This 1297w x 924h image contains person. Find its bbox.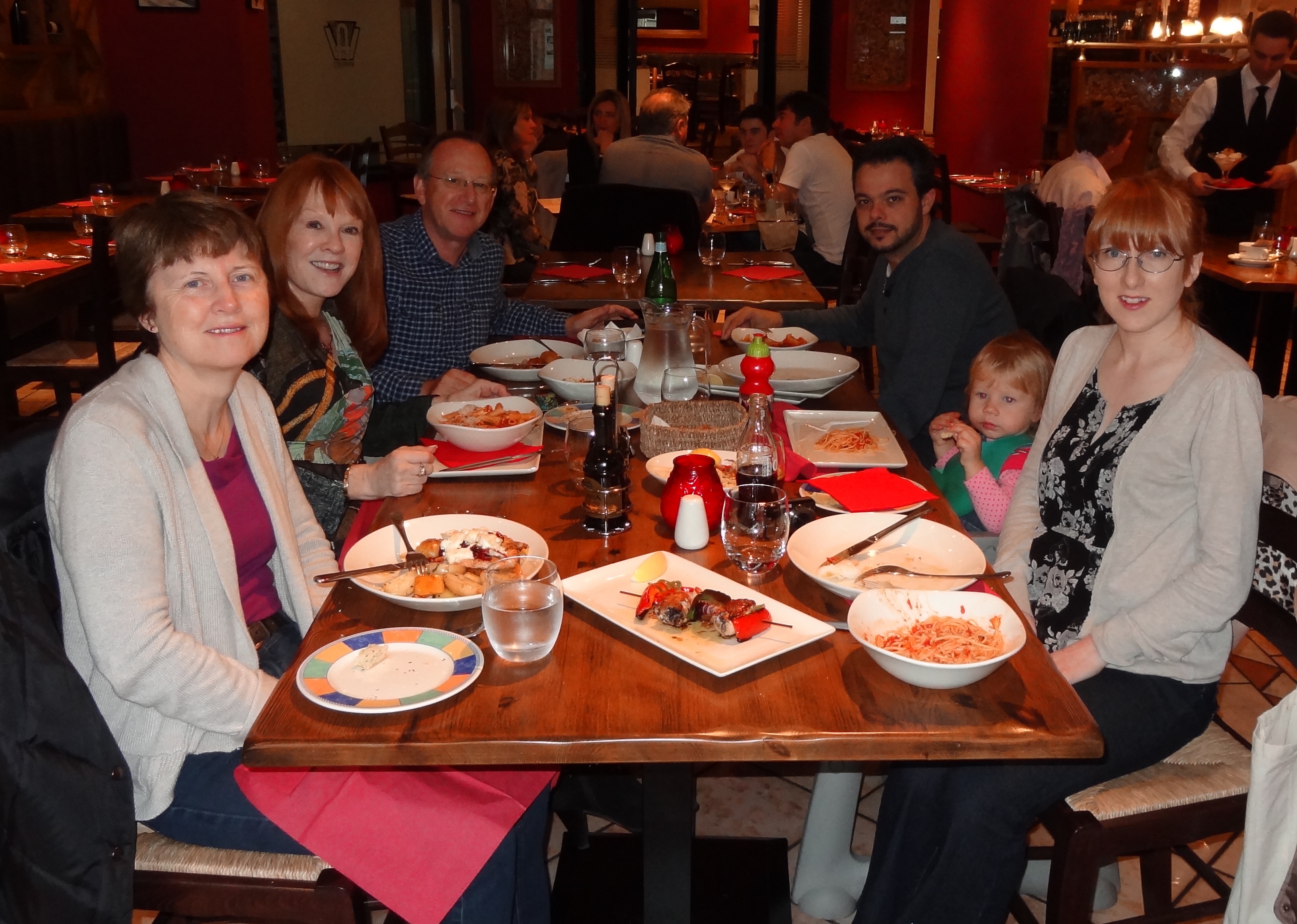
[135,49,254,160].
